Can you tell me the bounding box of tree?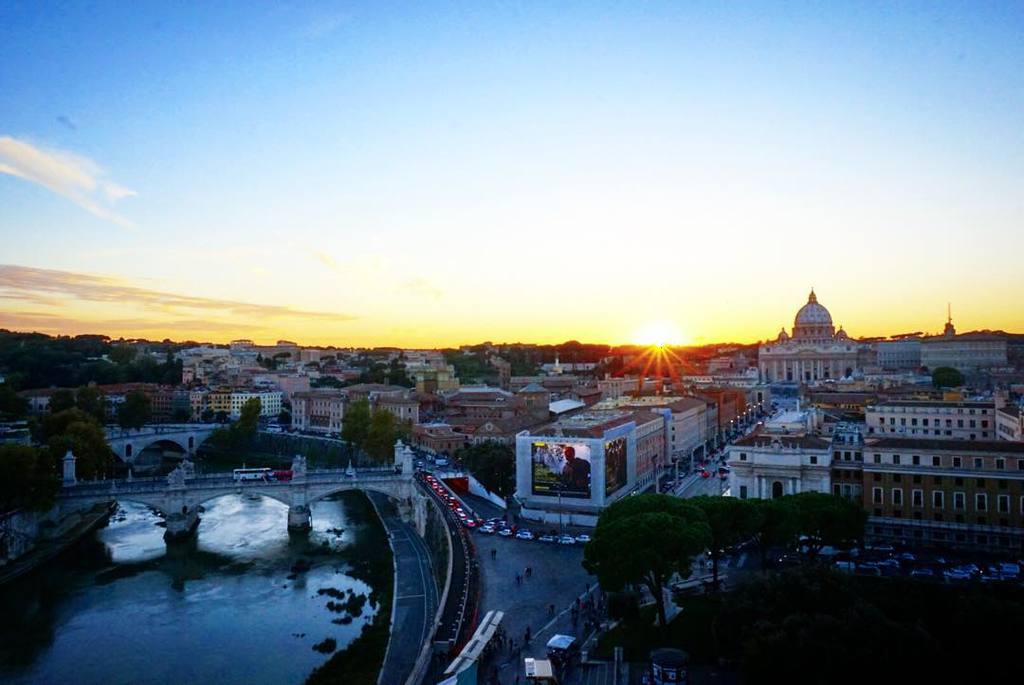
340:393:370:465.
